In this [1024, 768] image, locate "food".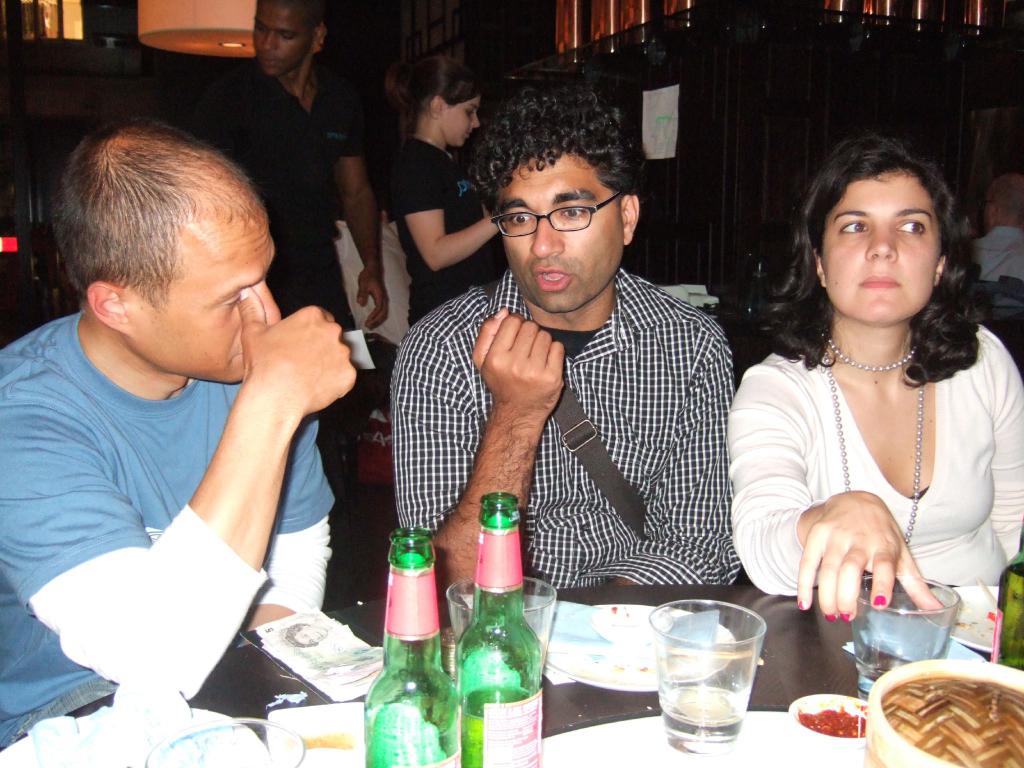
Bounding box: [x1=793, y1=704, x2=874, y2=736].
